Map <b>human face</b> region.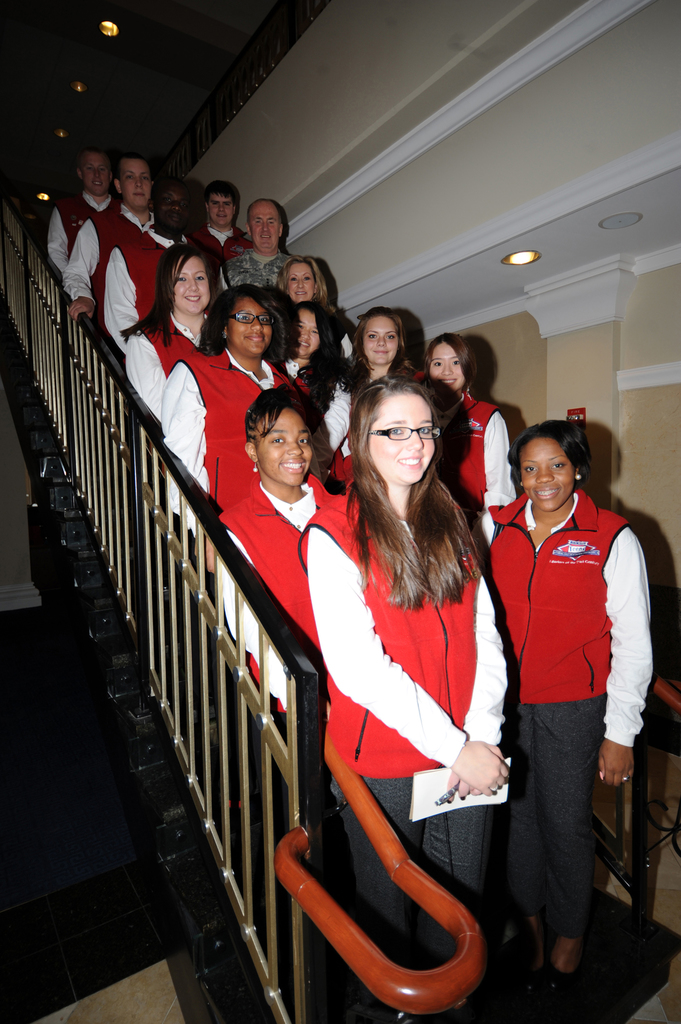
Mapped to pyautogui.locateOnScreen(156, 180, 189, 230).
